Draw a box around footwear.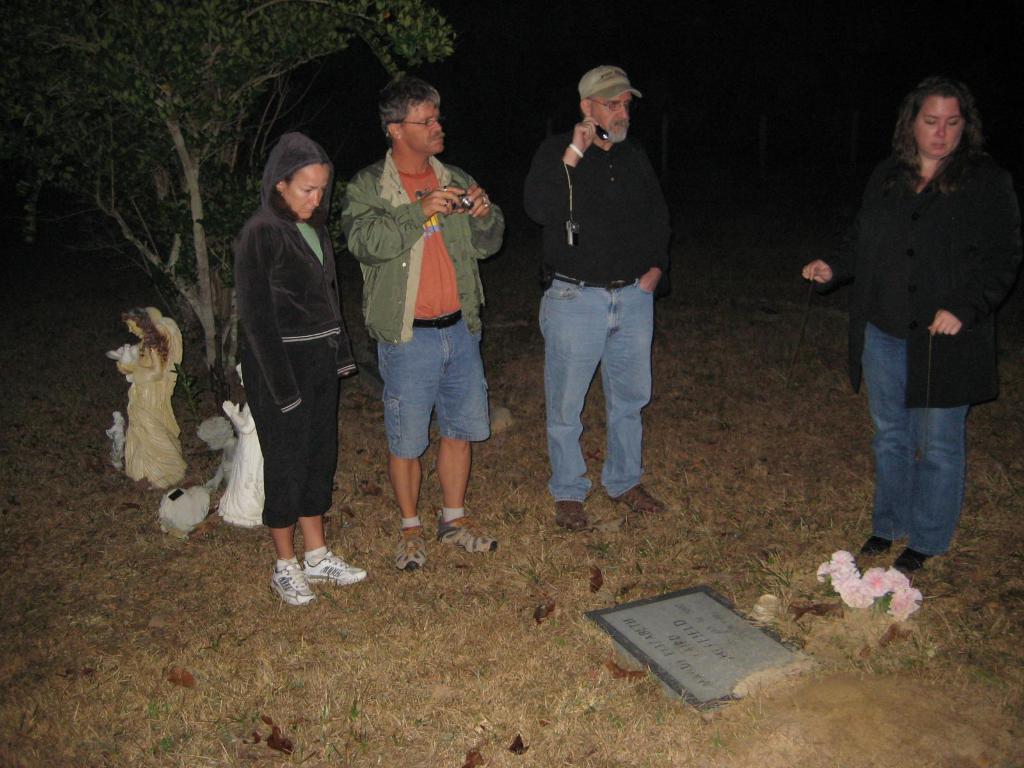
left=435, top=515, right=496, bottom=559.
